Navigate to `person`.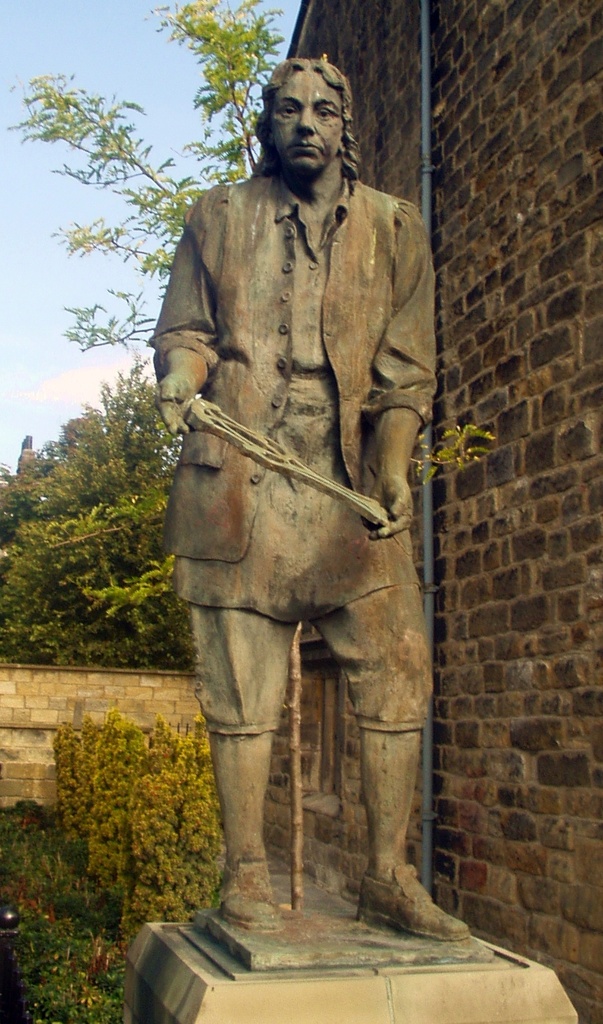
Navigation target: BBox(158, 59, 474, 940).
